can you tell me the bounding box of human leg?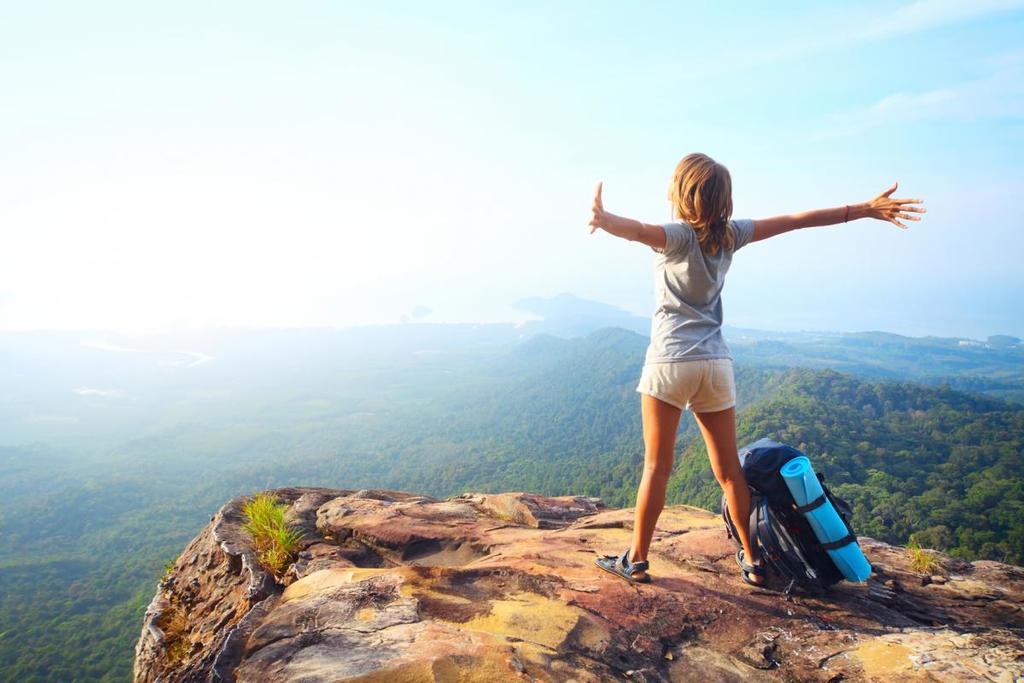
{"x1": 597, "y1": 359, "x2": 691, "y2": 587}.
